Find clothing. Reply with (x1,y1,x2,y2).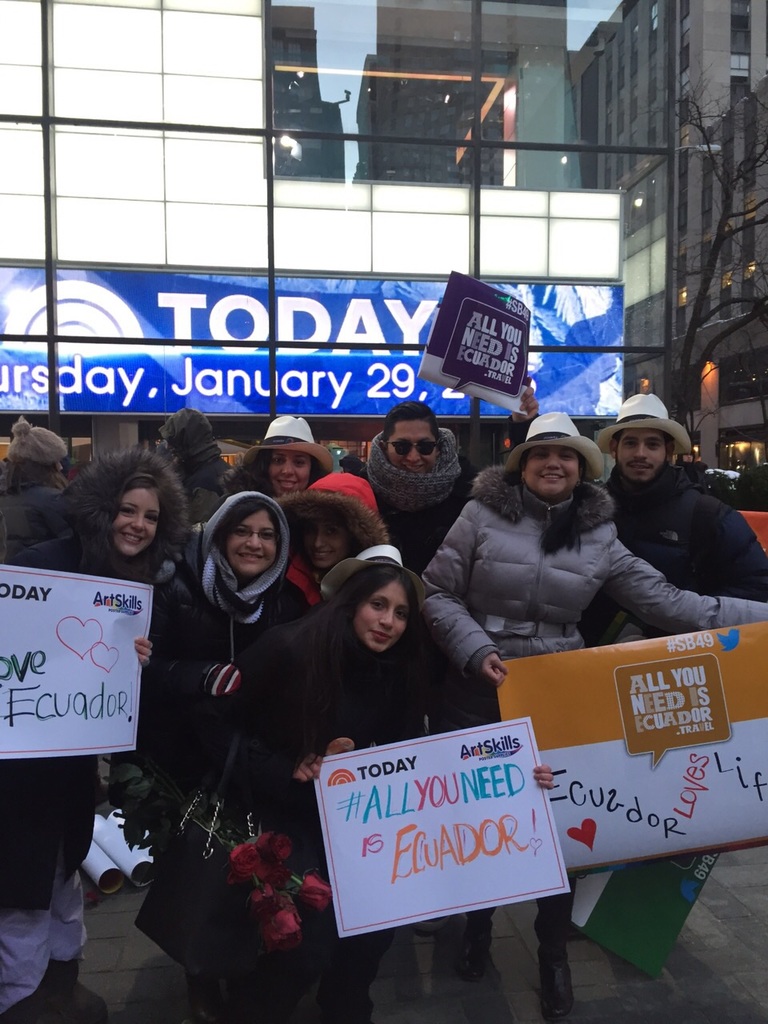
(282,486,366,600).
